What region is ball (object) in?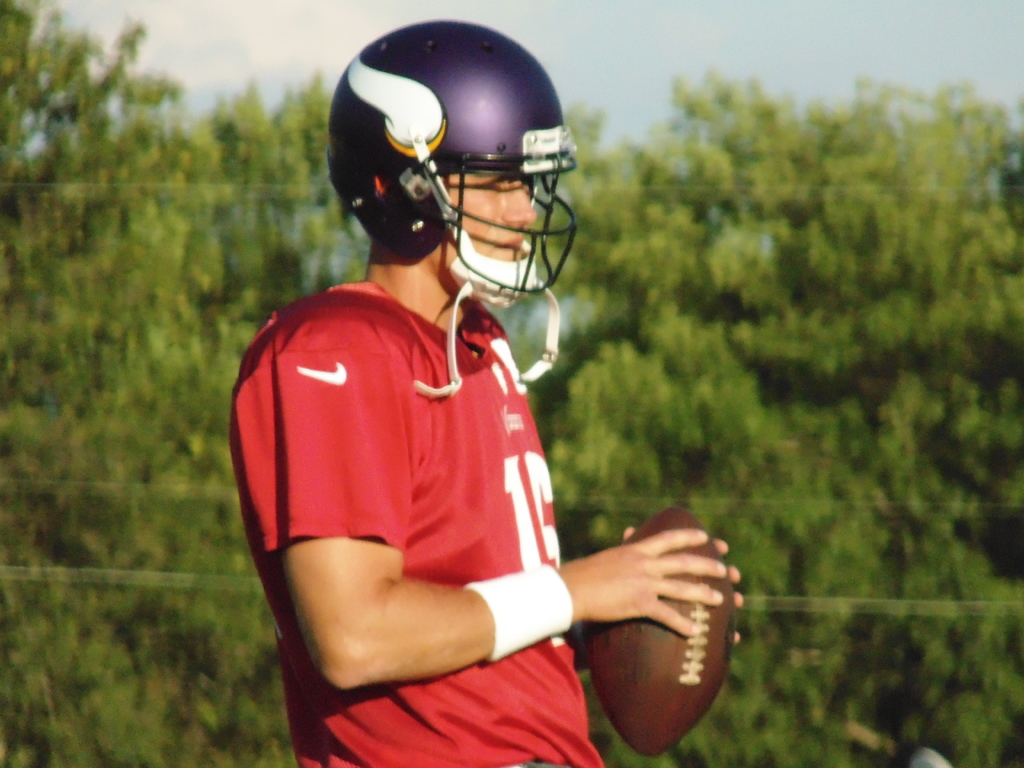
(579, 506, 735, 755).
